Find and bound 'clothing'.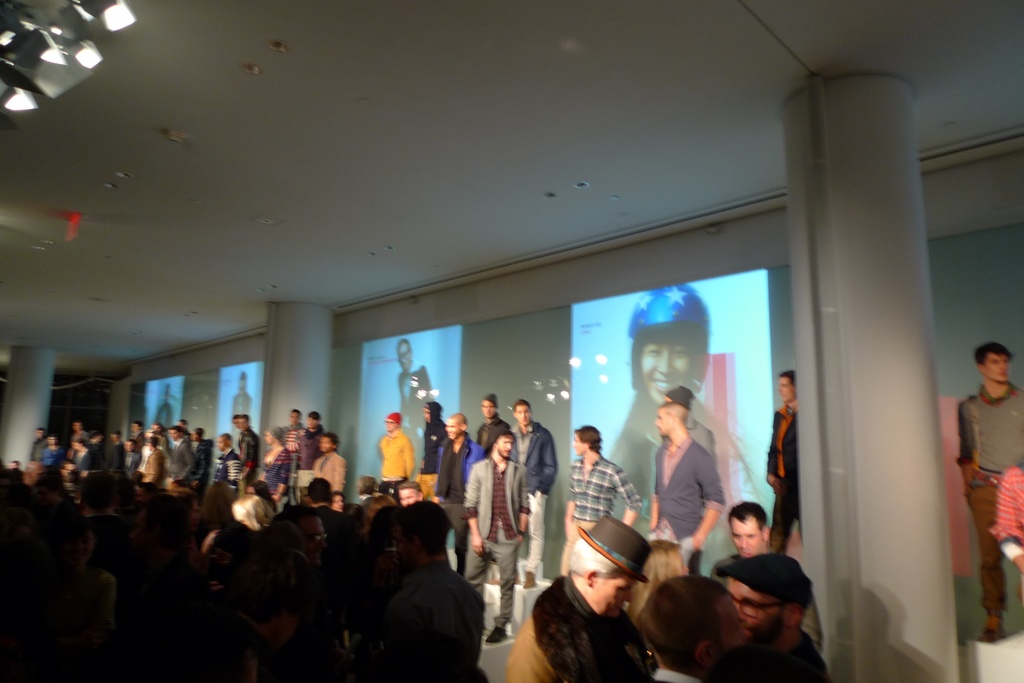
Bound: Rect(271, 425, 304, 452).
